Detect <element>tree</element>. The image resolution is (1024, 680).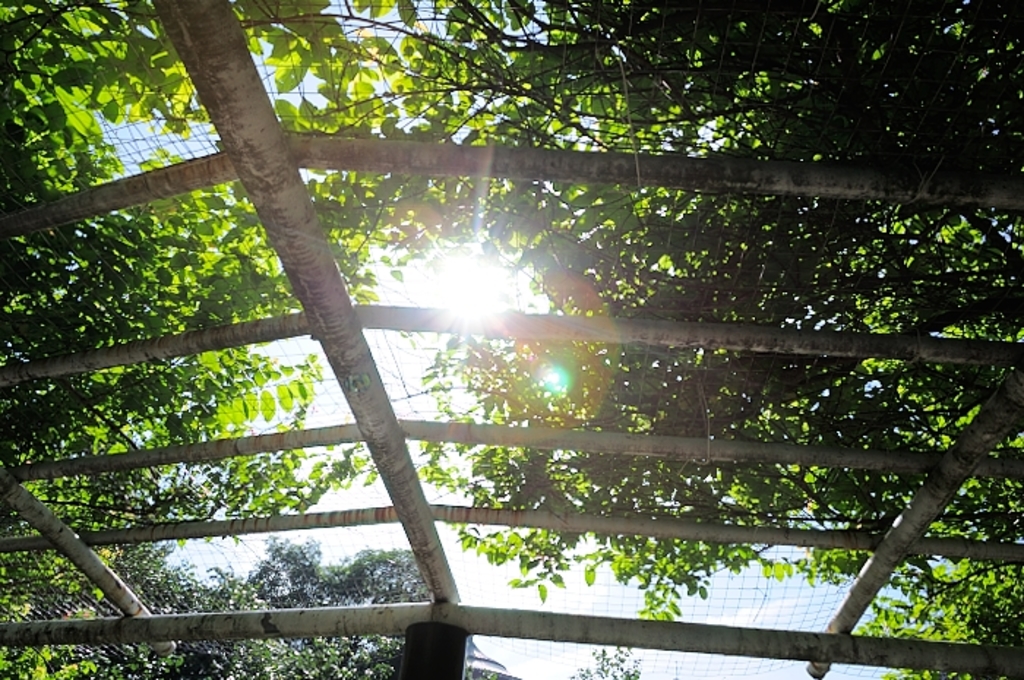
bbox=(0, 0, 1023, 679).
